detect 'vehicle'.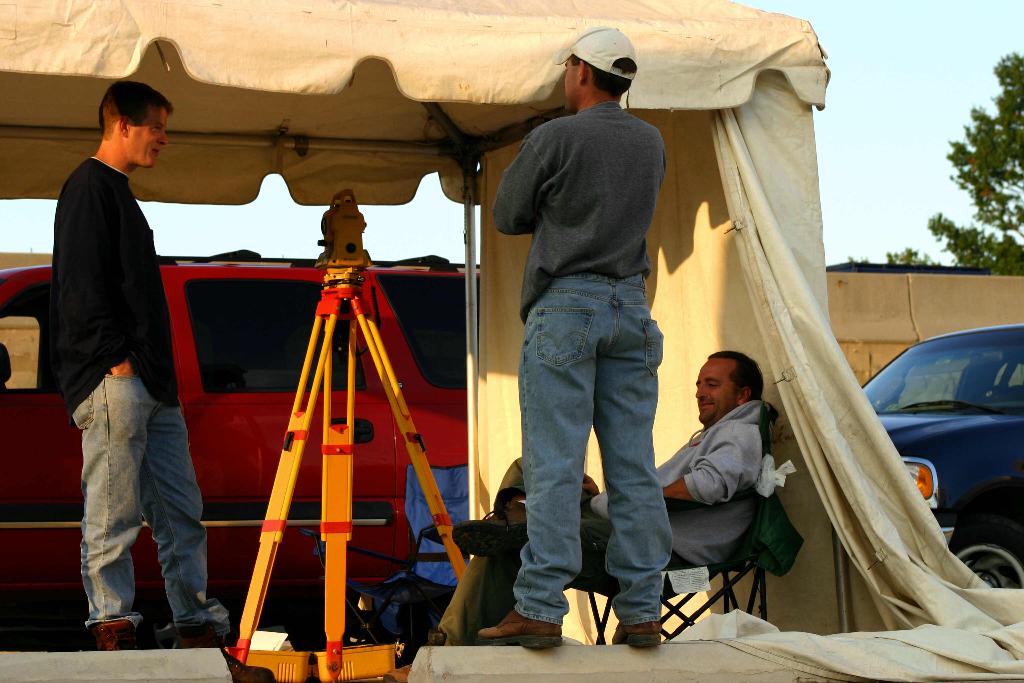
Detected at x1=0, y1=260, x2=614, y2=646.
